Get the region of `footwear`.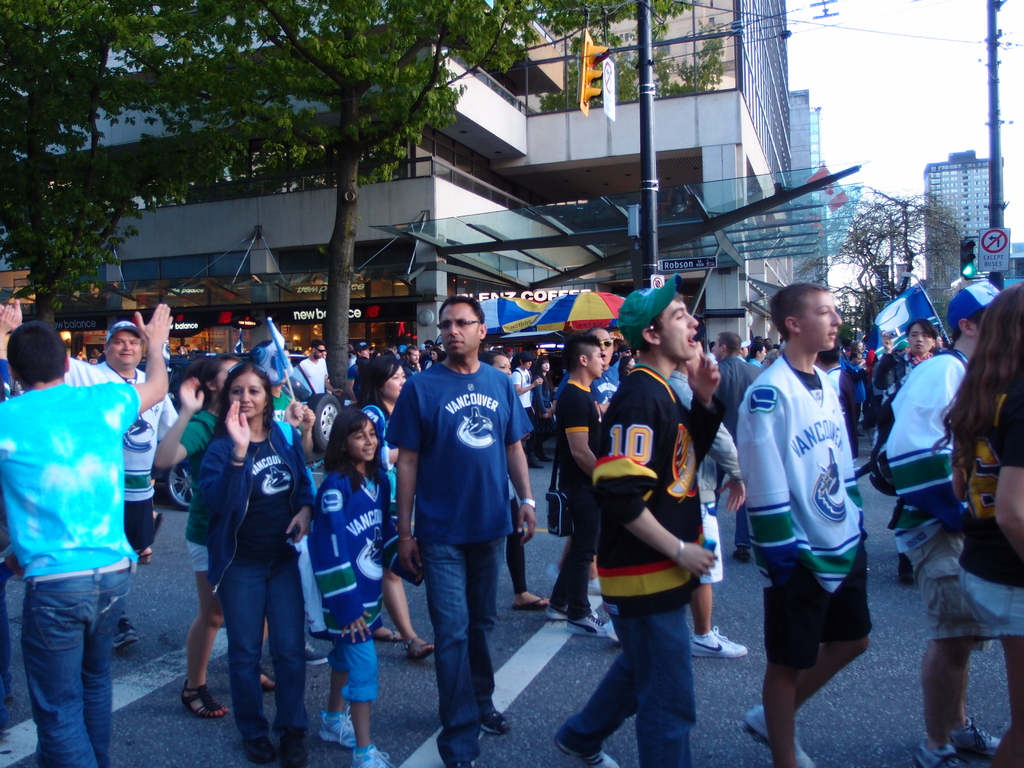
(left=373, top=625, right=405, bottom=643).
